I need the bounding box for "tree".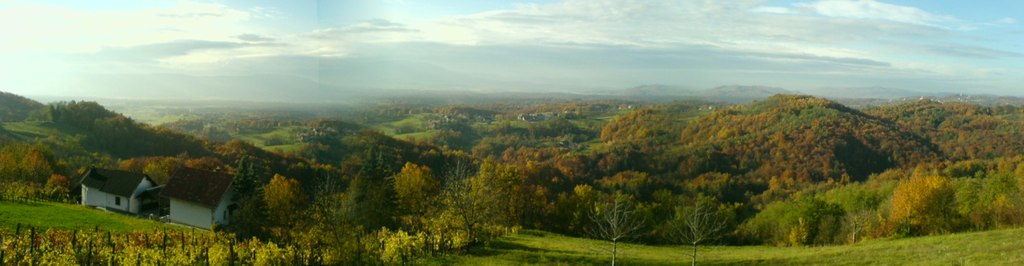
Here it is: [662, 194, 730, 265].
